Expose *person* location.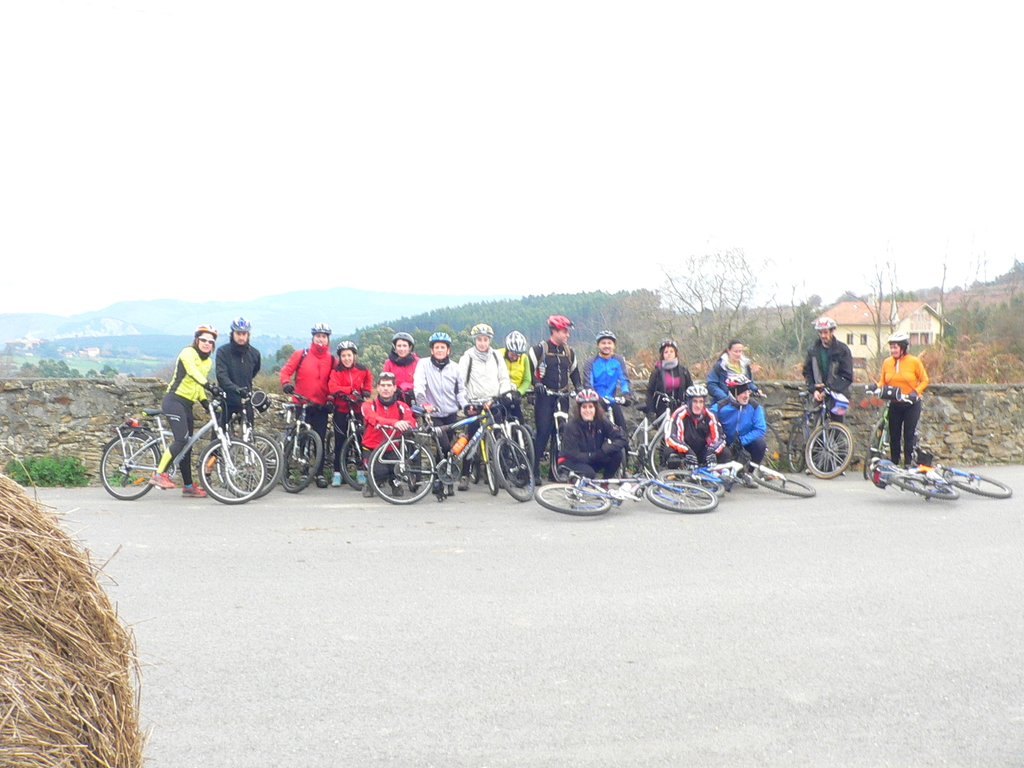
Exposed at {"left": 367, "top": 328, "right": 424, "bottom": 425}.
